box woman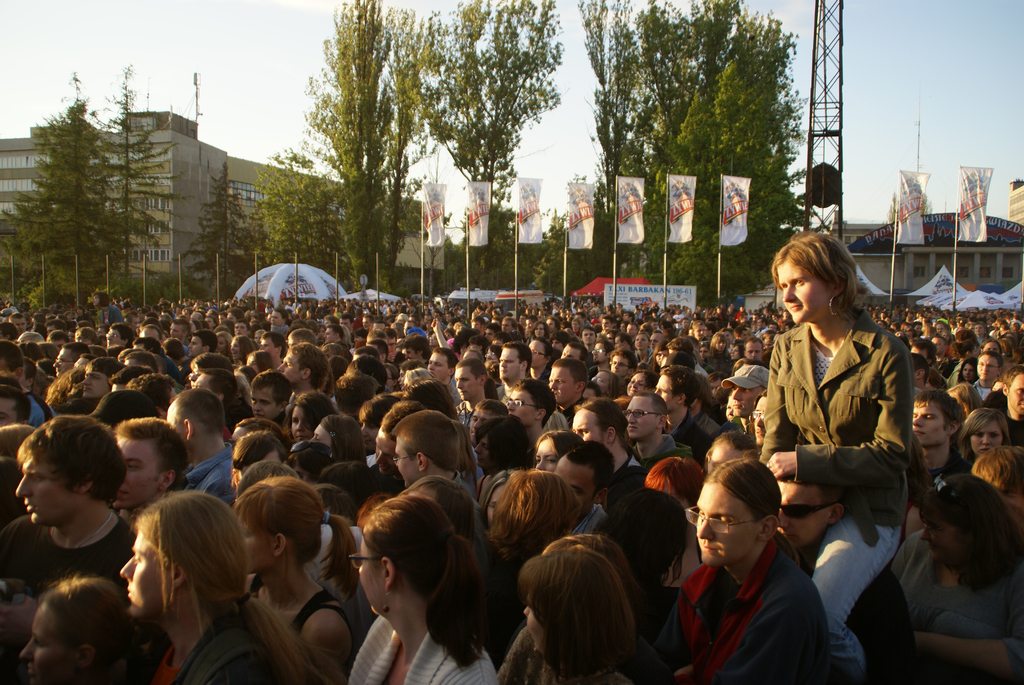
<region>513, 551, 642, 684</region>
